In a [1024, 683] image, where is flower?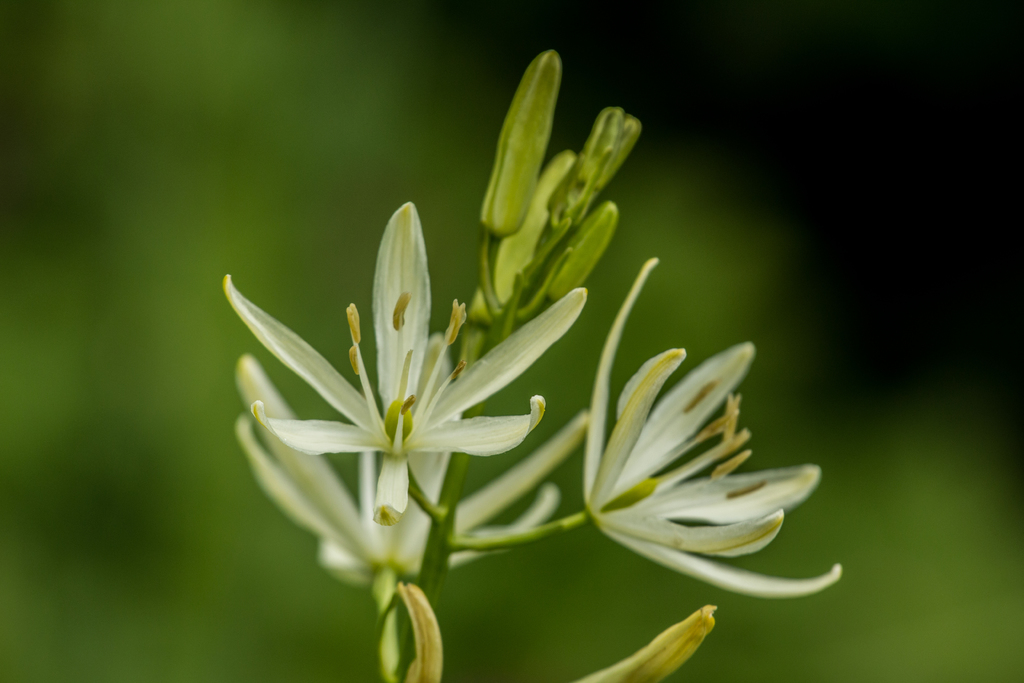
<region>577, 254, 846, 595</region>.
